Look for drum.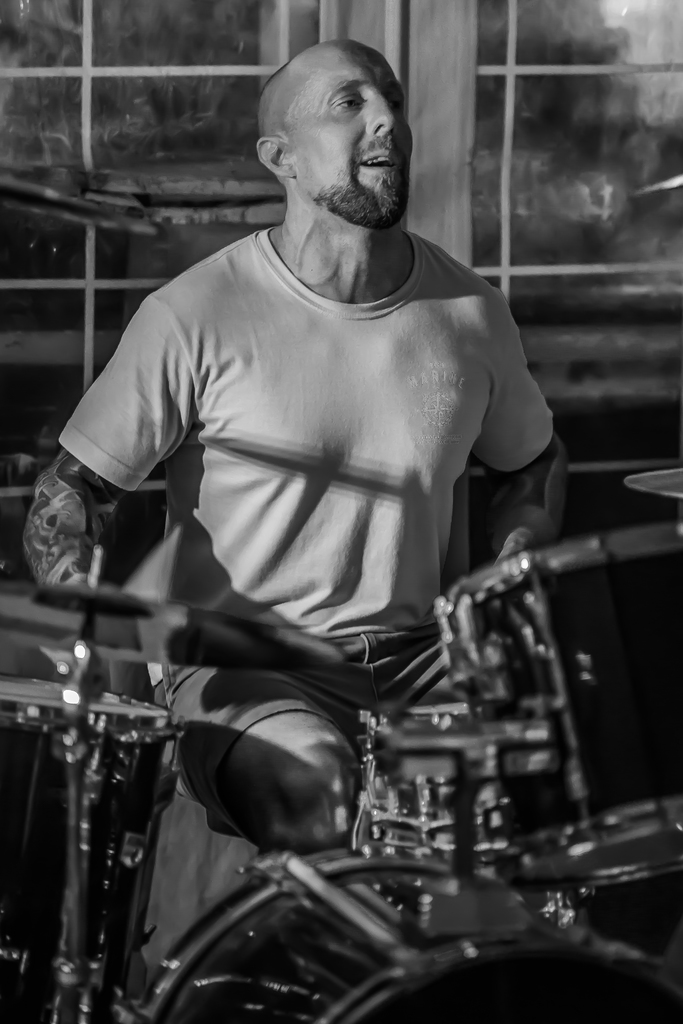
Found: pyautogui.locateOnScreen(442, 516, 682, 903).
